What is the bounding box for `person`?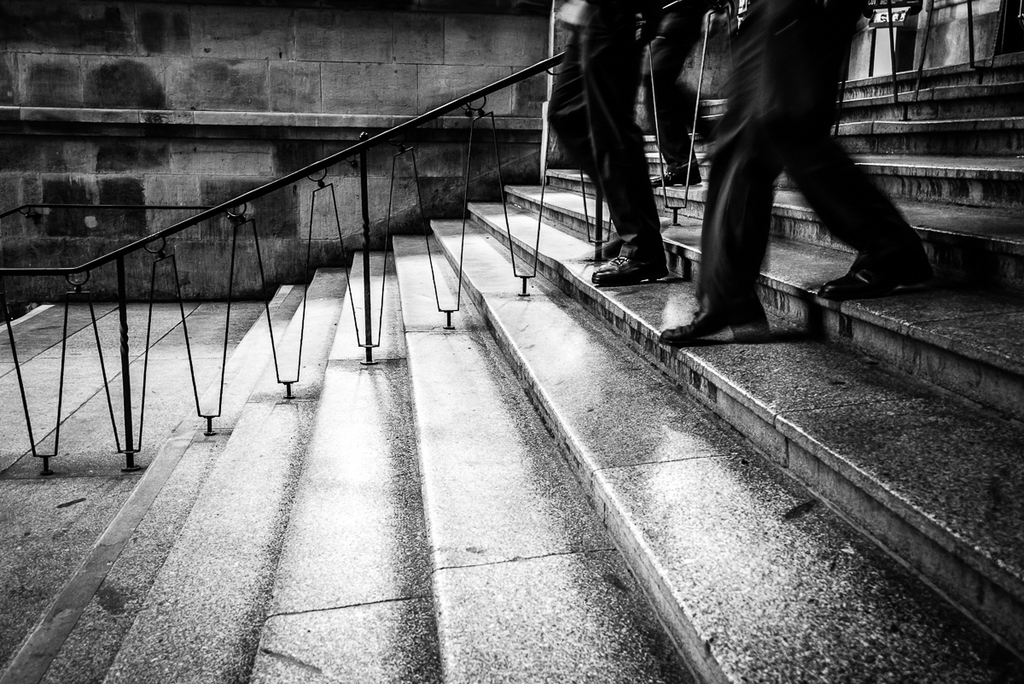
<region>638, 0, 714, 190</region>.
